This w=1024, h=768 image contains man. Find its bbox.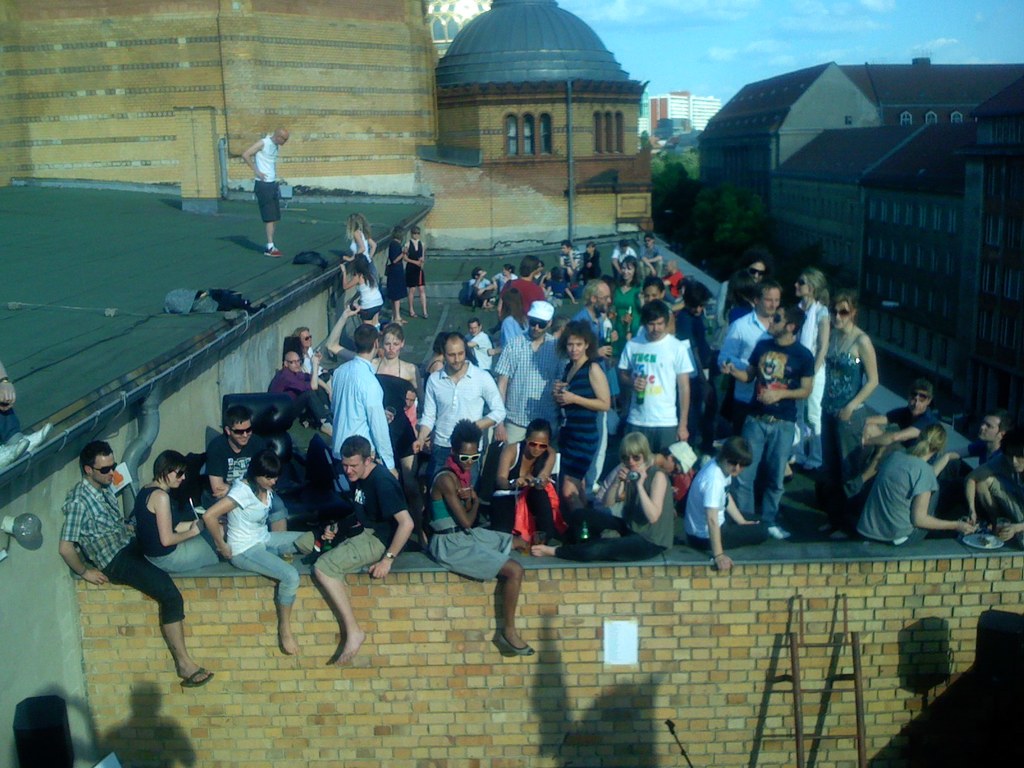
bbox=[209, 406, 289, 531].
